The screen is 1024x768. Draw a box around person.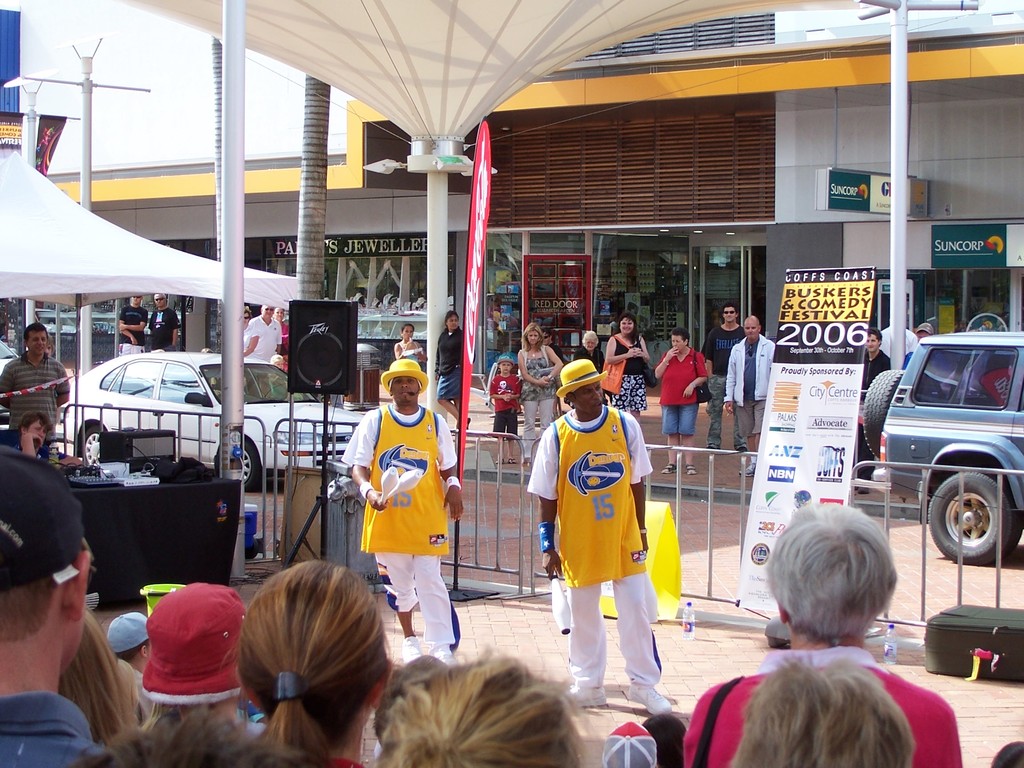
bbox=(723, 311, 779, 474).
